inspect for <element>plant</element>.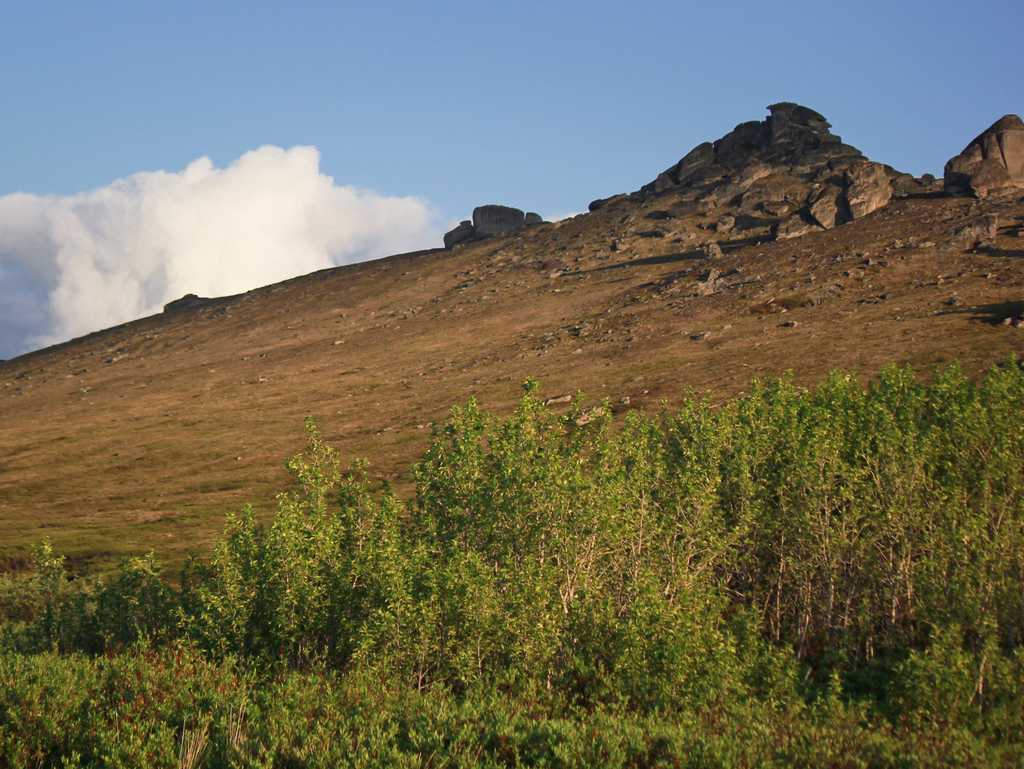
Inspection: [left=29, top=531, right=76, bottom=648].
